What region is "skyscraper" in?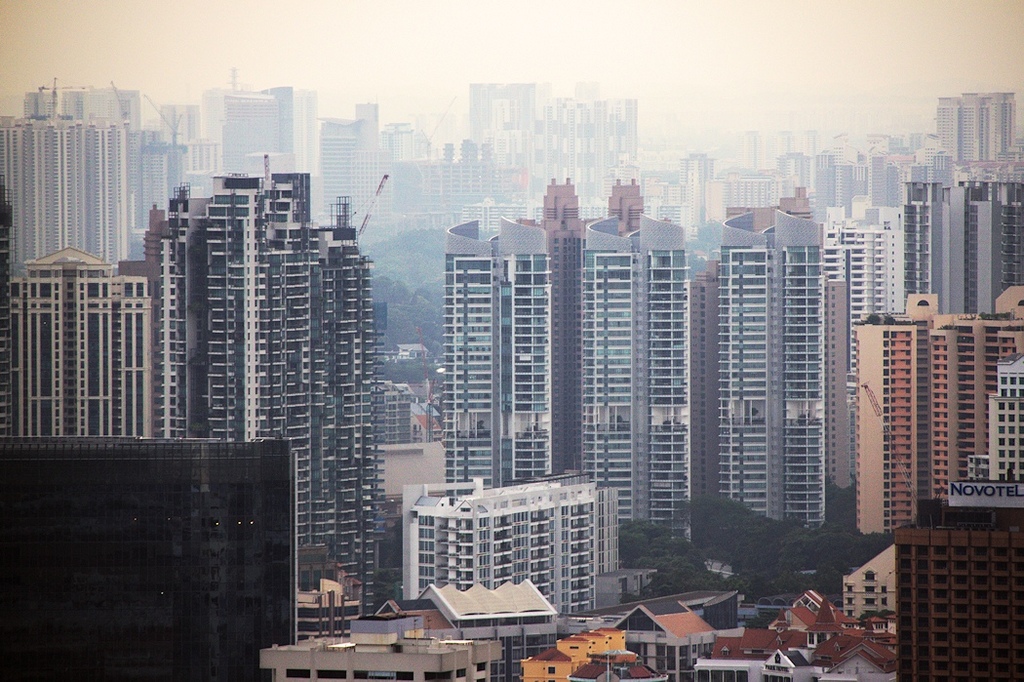
pyautogui.locateOnScreen(202, 88, 235, 141).
